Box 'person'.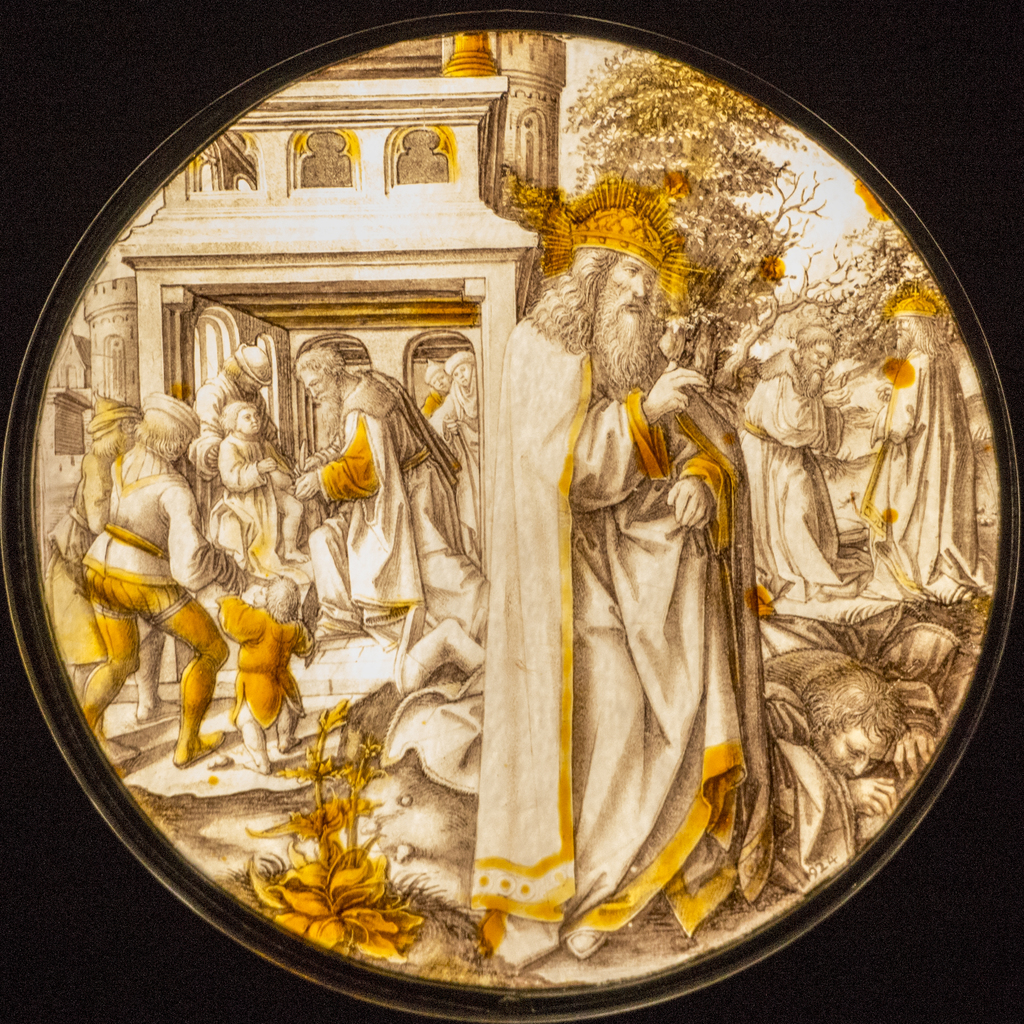
<region>858, 290, 986, 601</region>.
